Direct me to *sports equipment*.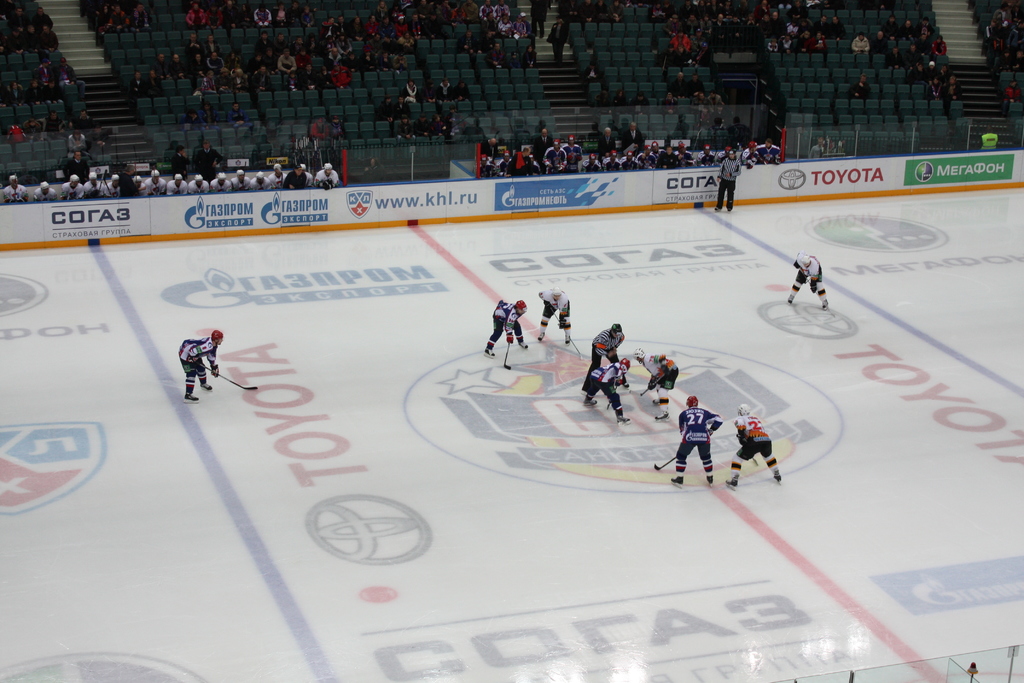
Direction: left=653, top=453, right=680, bottom=481.
